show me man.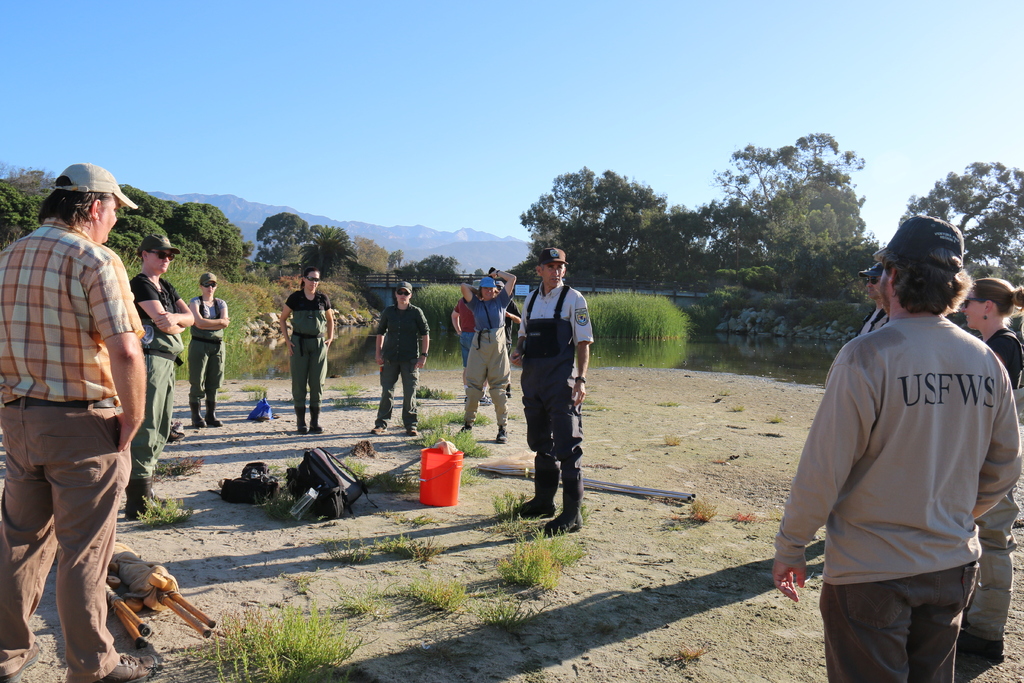
man is here: detection(189, 271, 232, 427).
